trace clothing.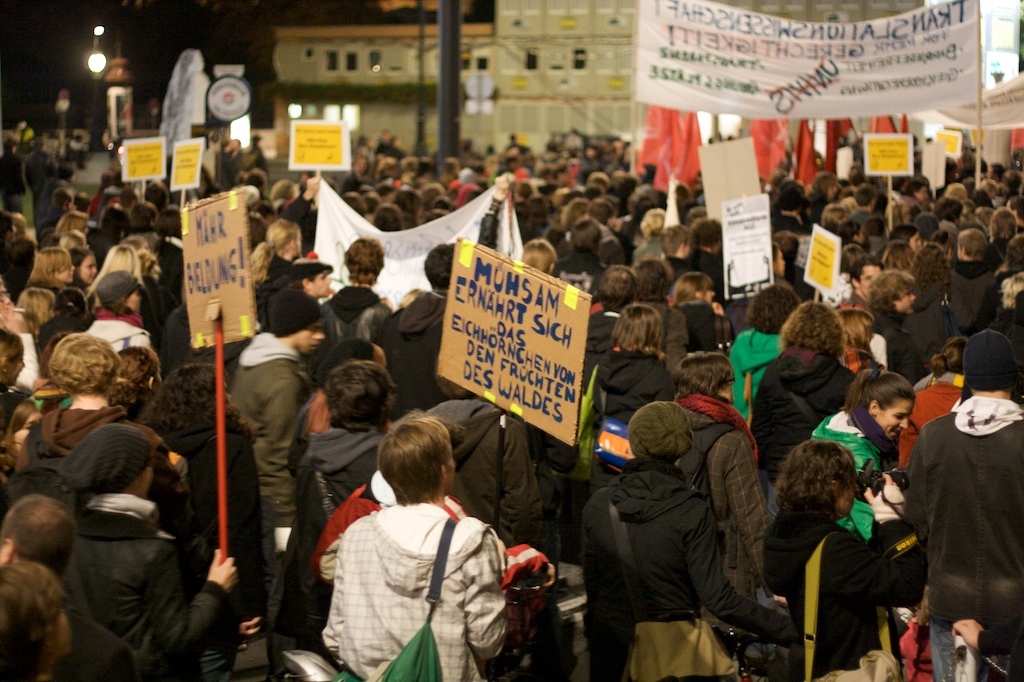
Traced to bbox(312, 493, 516, 681).
